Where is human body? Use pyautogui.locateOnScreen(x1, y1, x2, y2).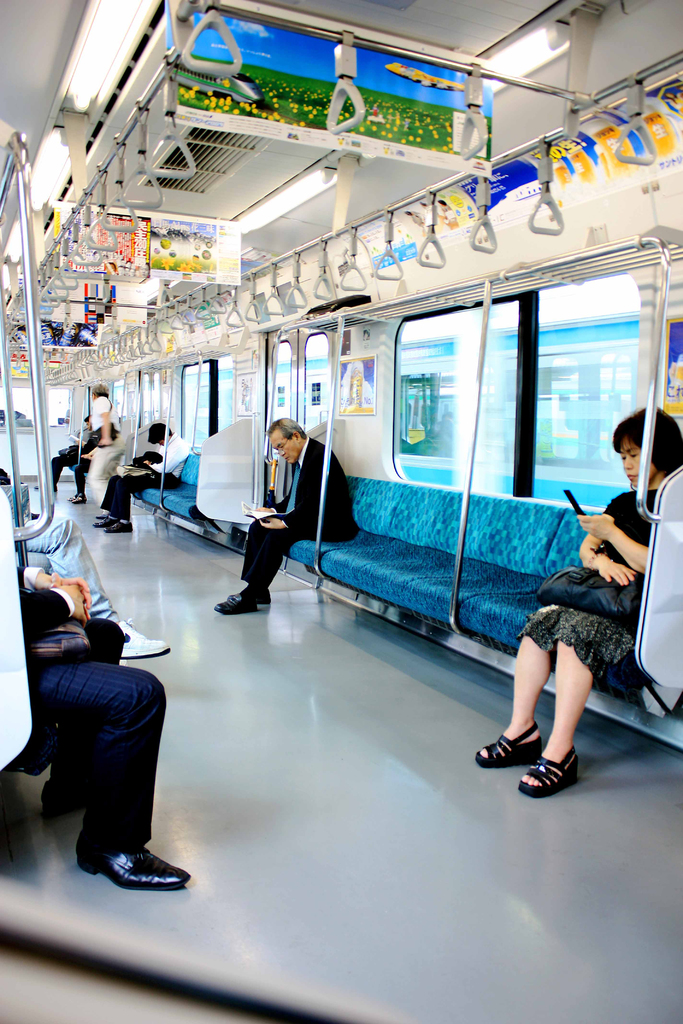
pyautogui.locateOnScreen(81, 385, 128, 508).
